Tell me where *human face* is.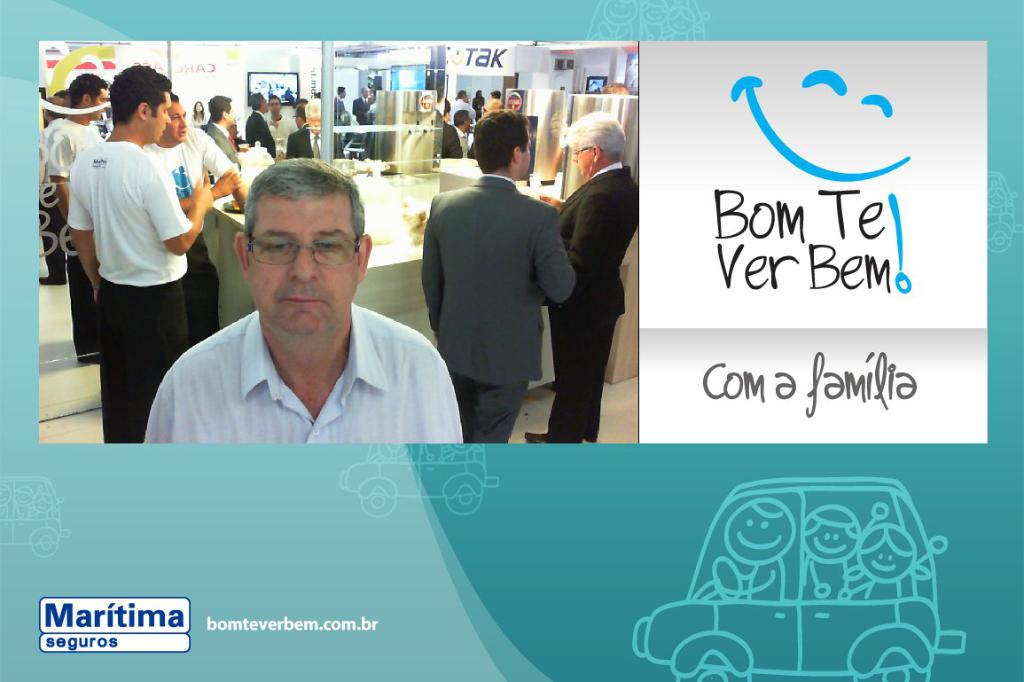
*human face* is at box(164, 103, 188, 143).
